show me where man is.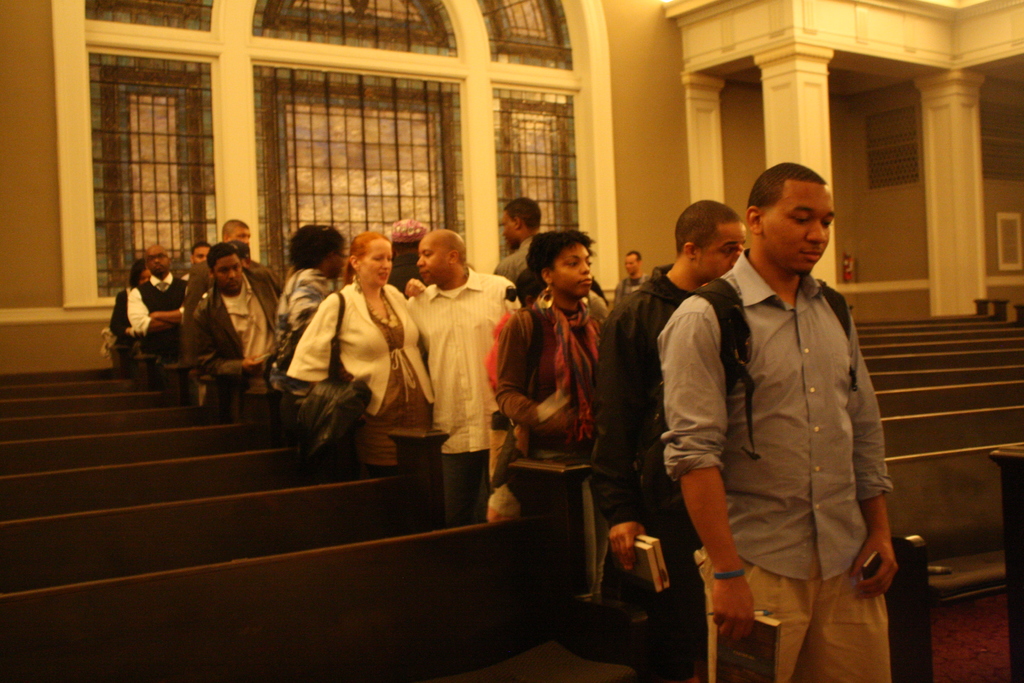
man is at BBox(611, 251, 653, 306).
